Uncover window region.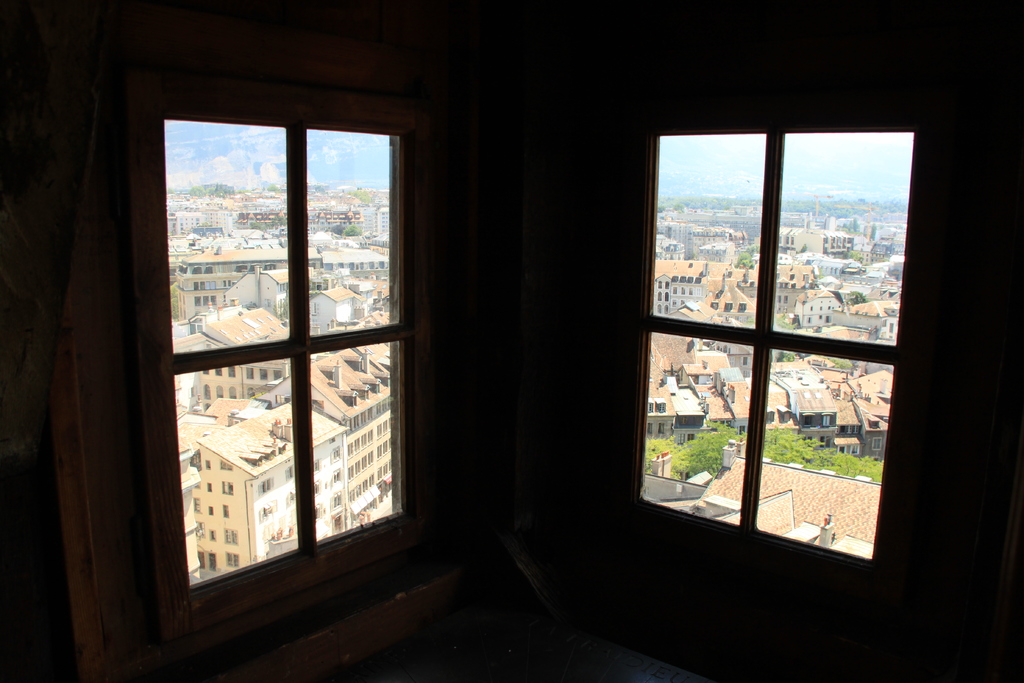
Uncovered: (346,422,388,457).
